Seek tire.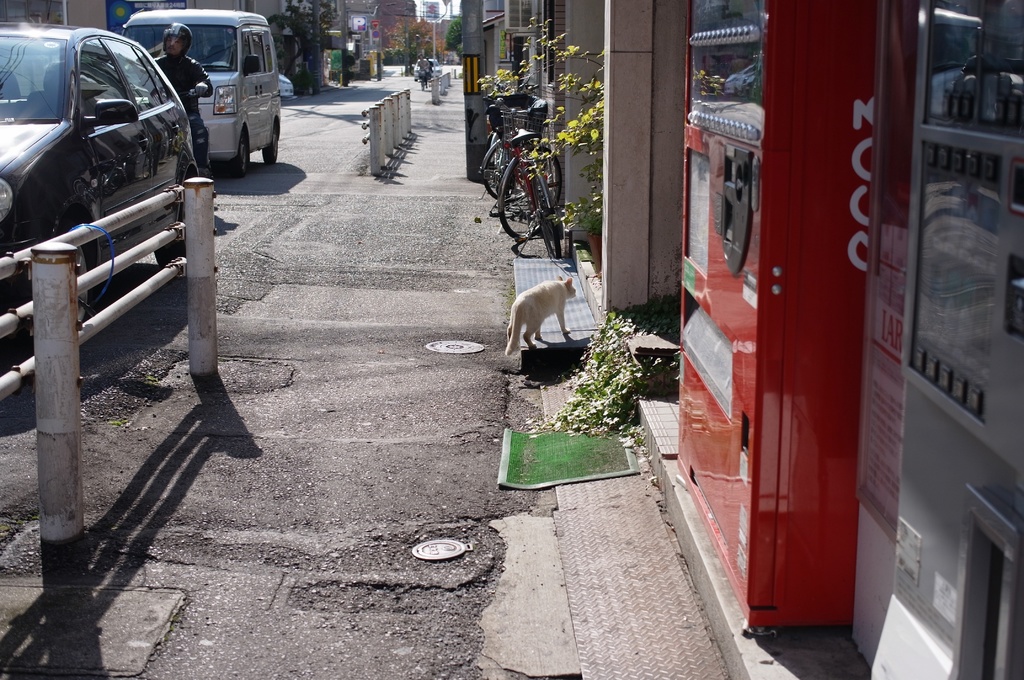
rect(262, 124, 278, 165).
